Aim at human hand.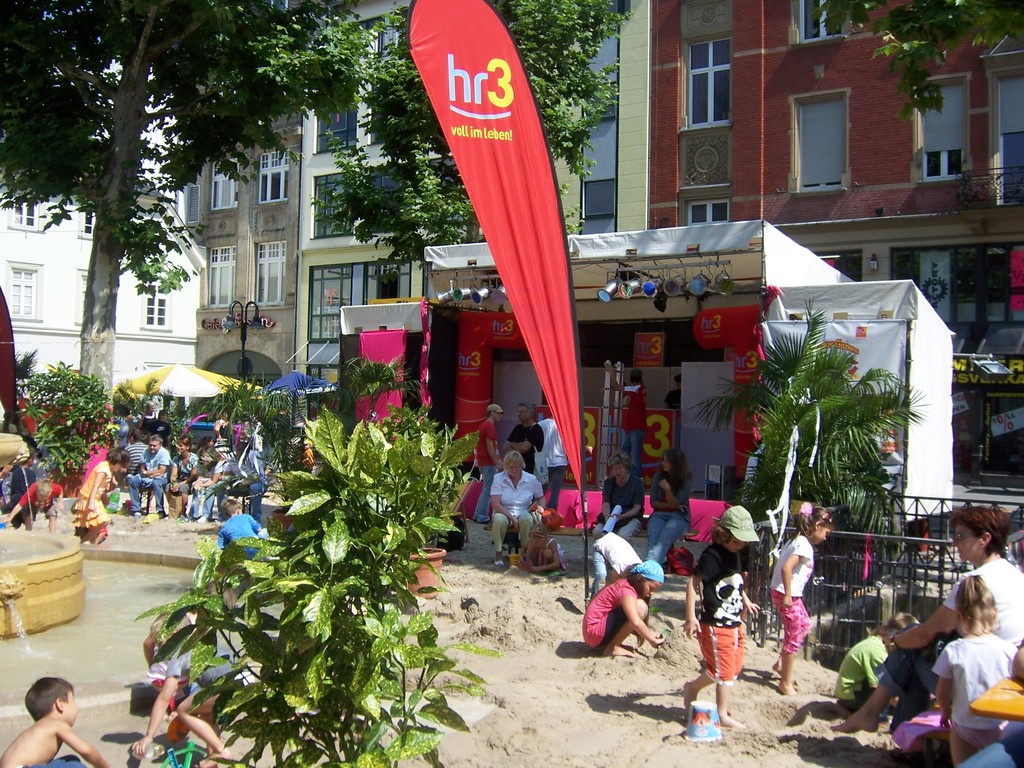
Aimed at [left=681, top=618, right=703, bottom=641].
